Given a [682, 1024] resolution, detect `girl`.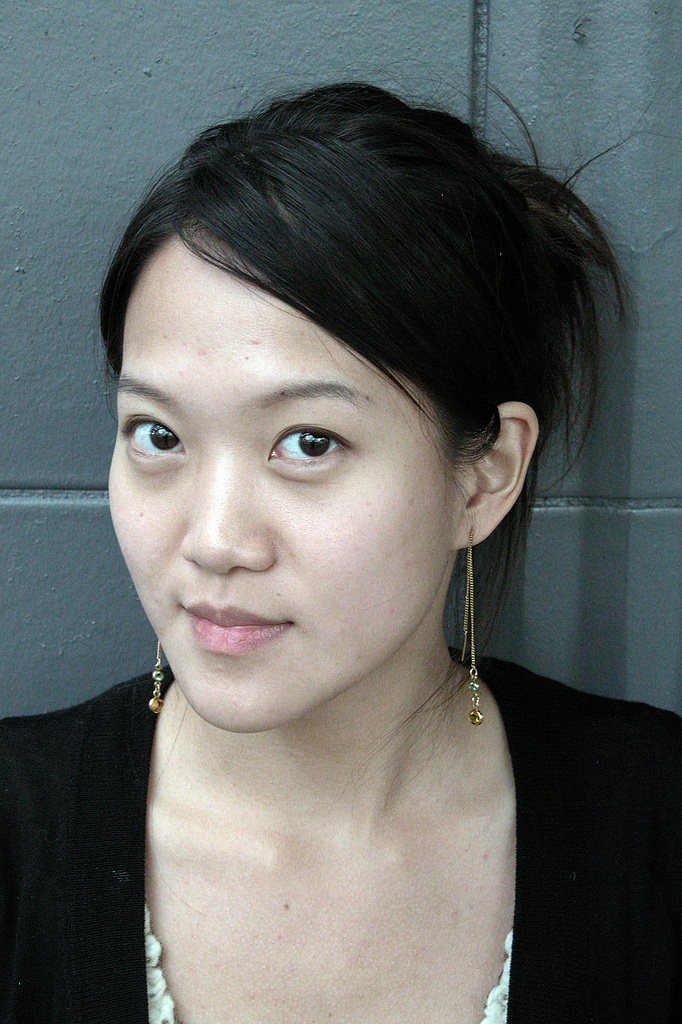
BBox(0, 67, 681, 1023).
